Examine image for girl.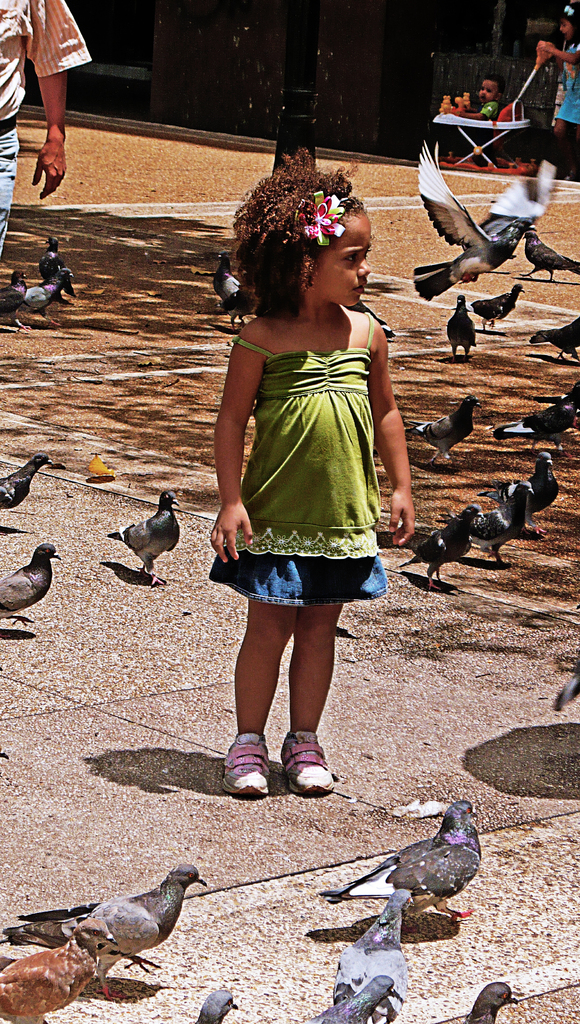
Examination result: rect(211, 152, 420, 797).
